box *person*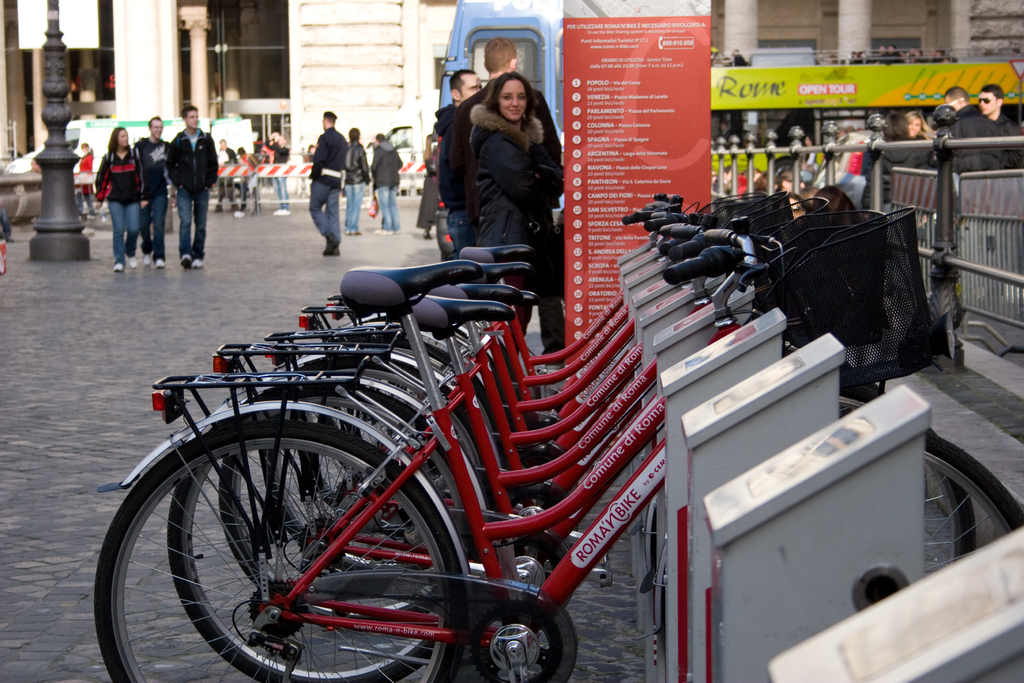
[132,114,174,269]
